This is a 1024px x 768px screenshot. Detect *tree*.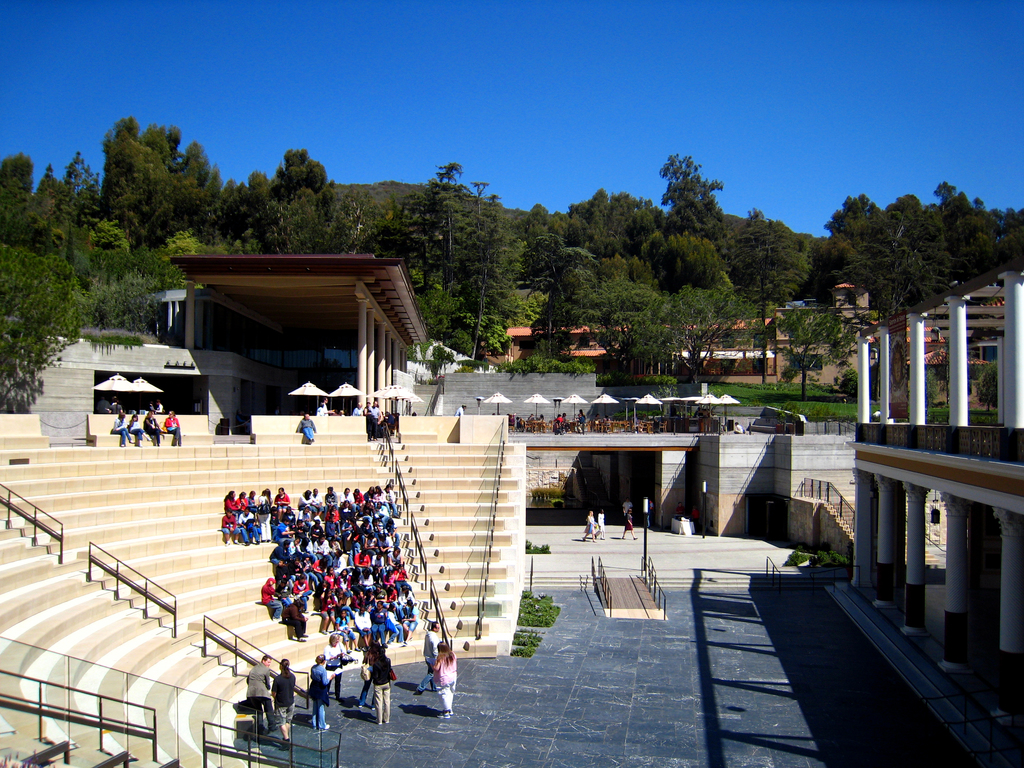
detection(356, 163, 493, 341).
